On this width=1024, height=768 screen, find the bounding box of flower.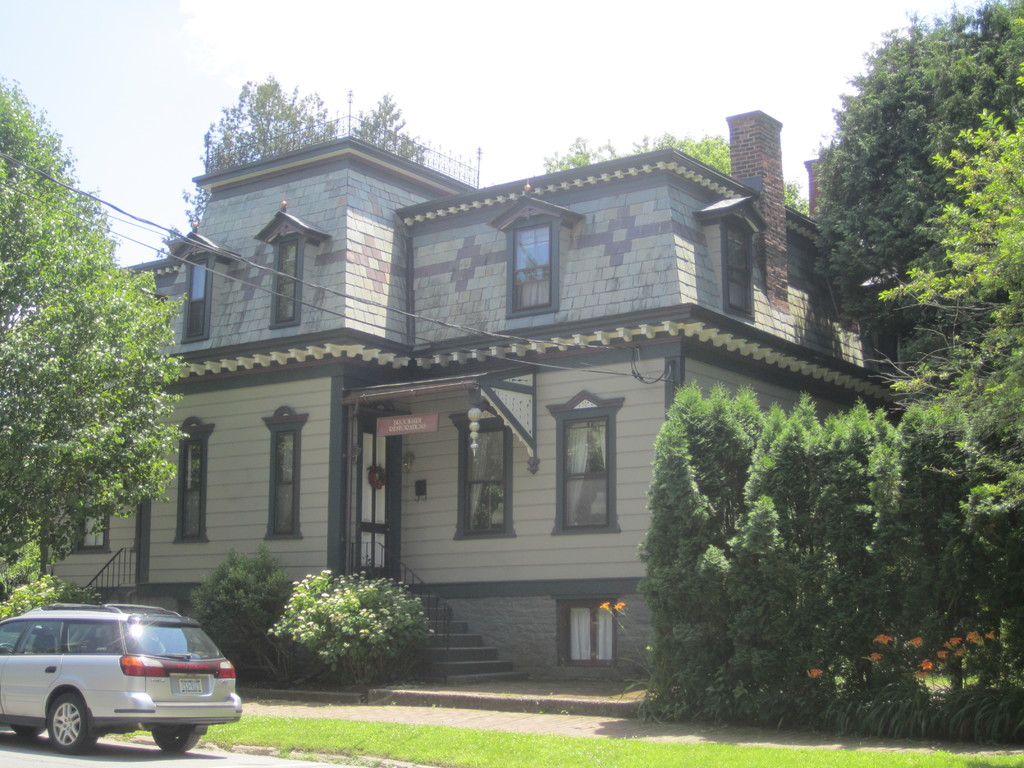
Bounding box: Rect(968, 630, 979, 643).
